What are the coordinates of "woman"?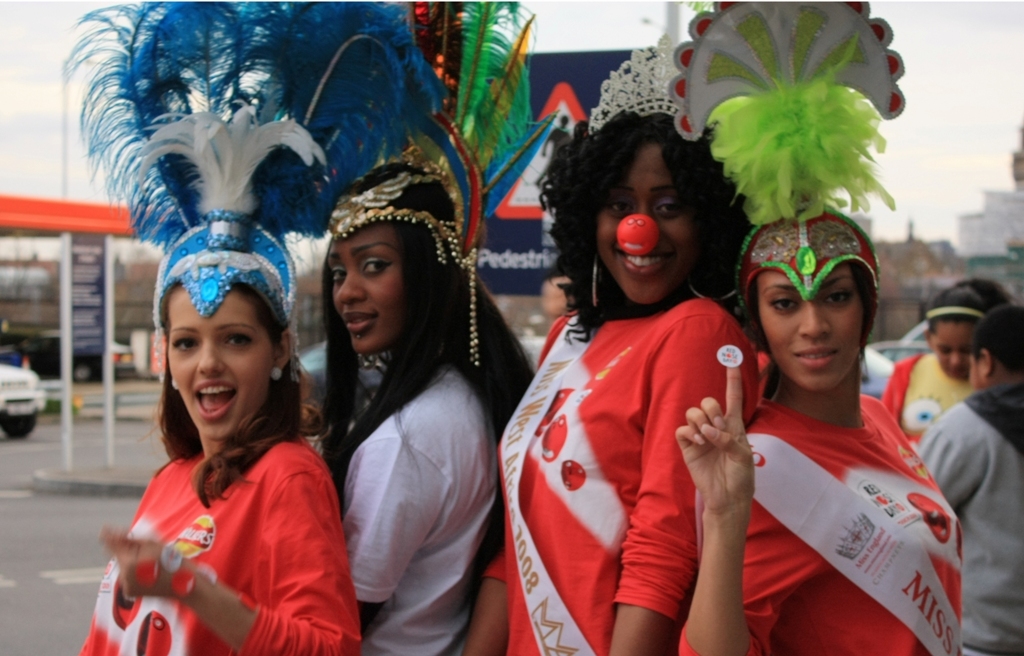
<box>878,270,1014,440</box>.
